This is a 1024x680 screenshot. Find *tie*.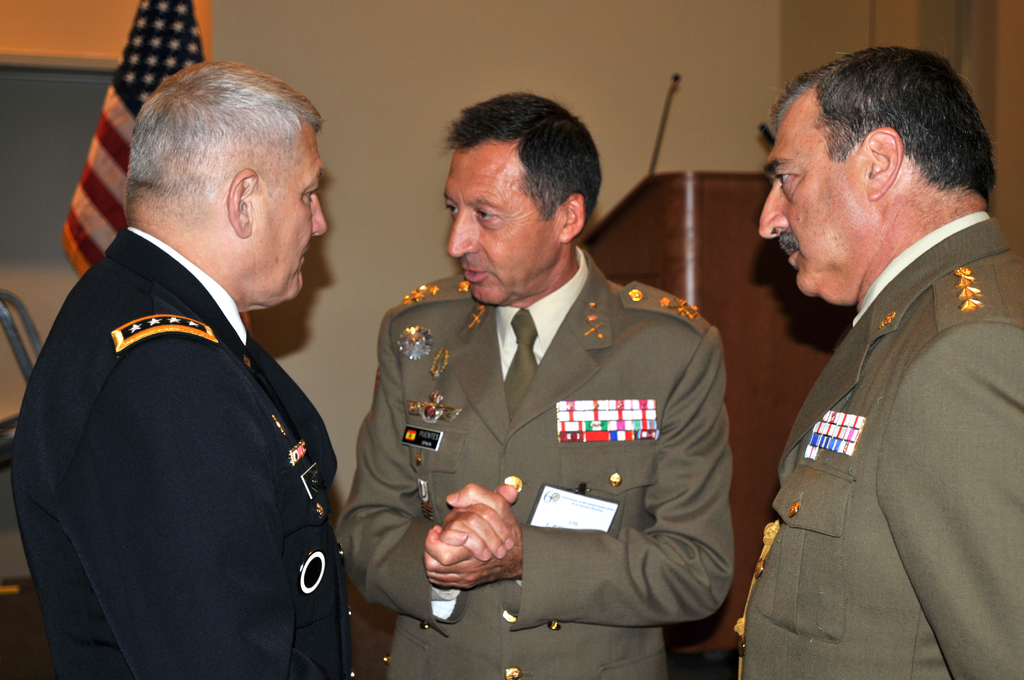
Bounding box: x1=236, y1=321, x2=340, y2=489.
